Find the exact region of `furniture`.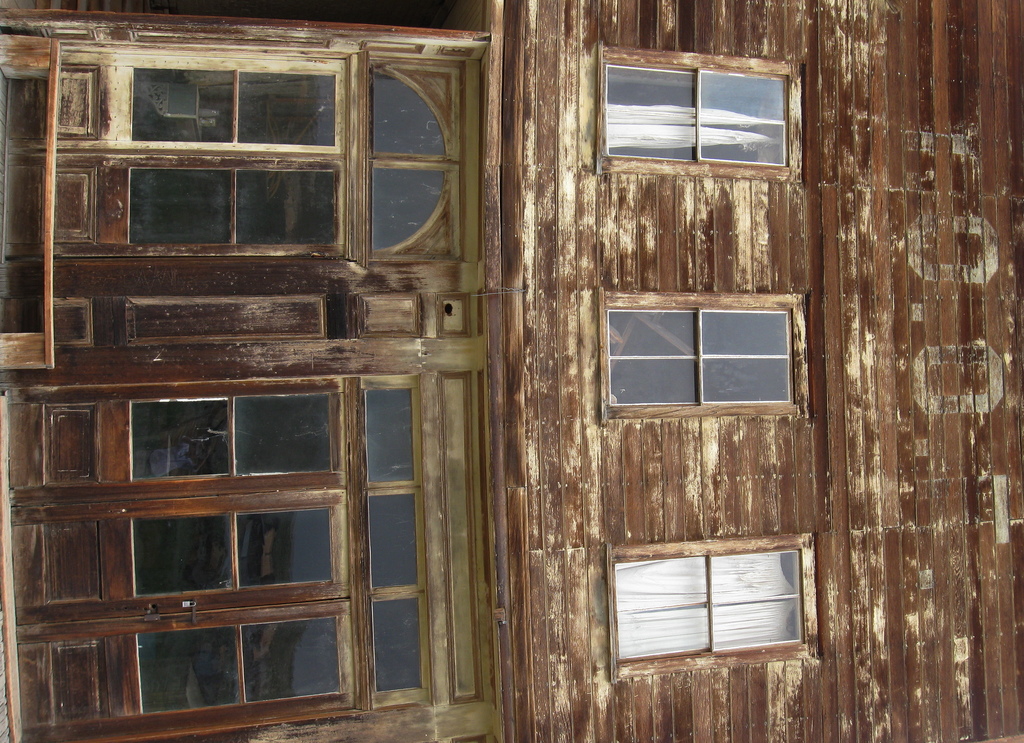
Exact region: <region>0, 33, 62, 370</region>.
